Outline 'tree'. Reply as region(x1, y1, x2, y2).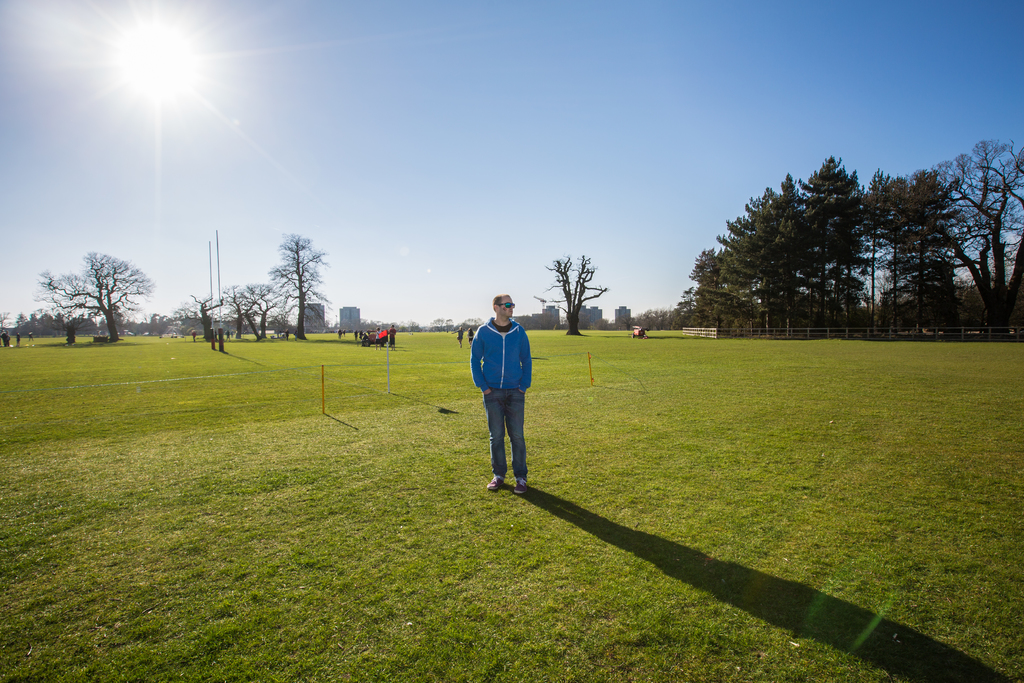
region(705, 243, 751, 332).
